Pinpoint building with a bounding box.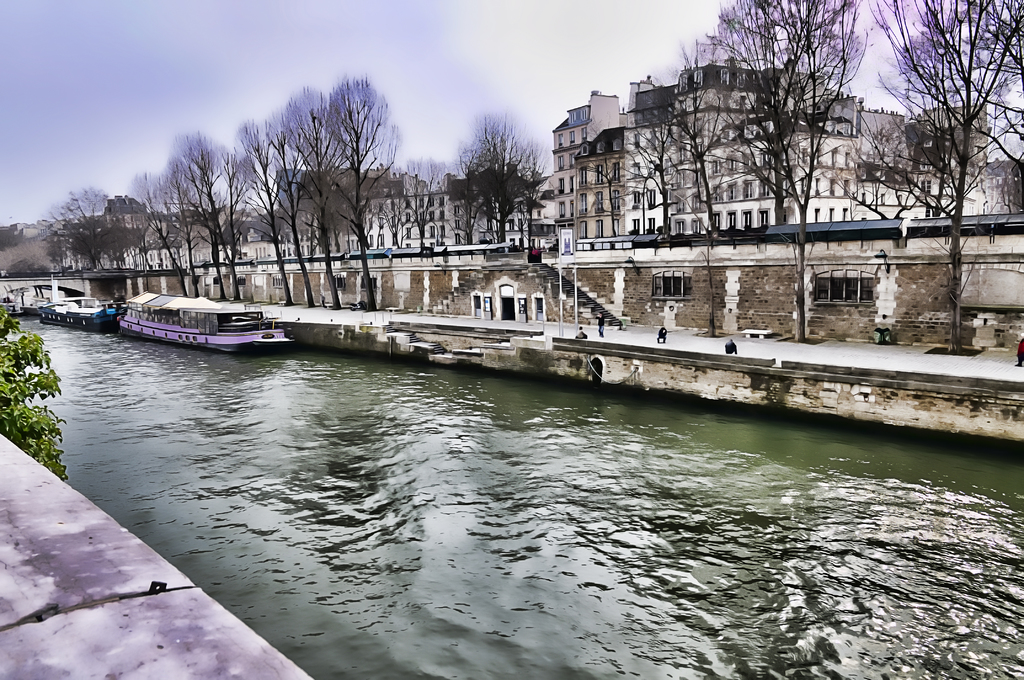
bbox=[63, 61, 1023, 271].
